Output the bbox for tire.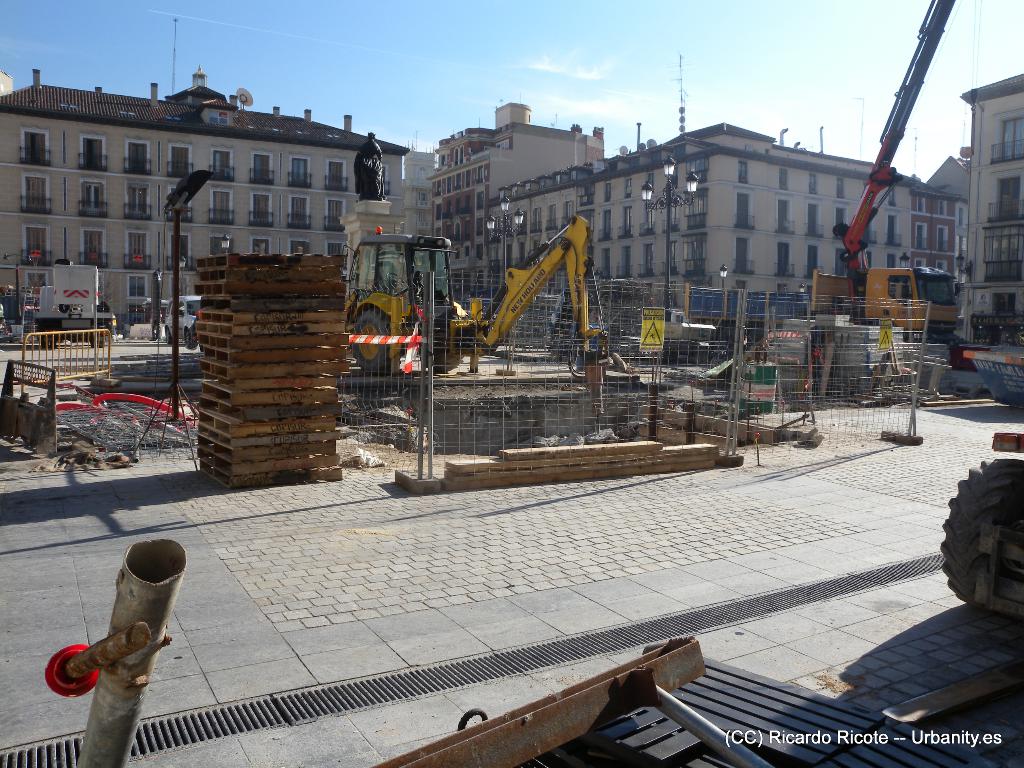
(x1=40, y1=321, x2=59, y2=349).
